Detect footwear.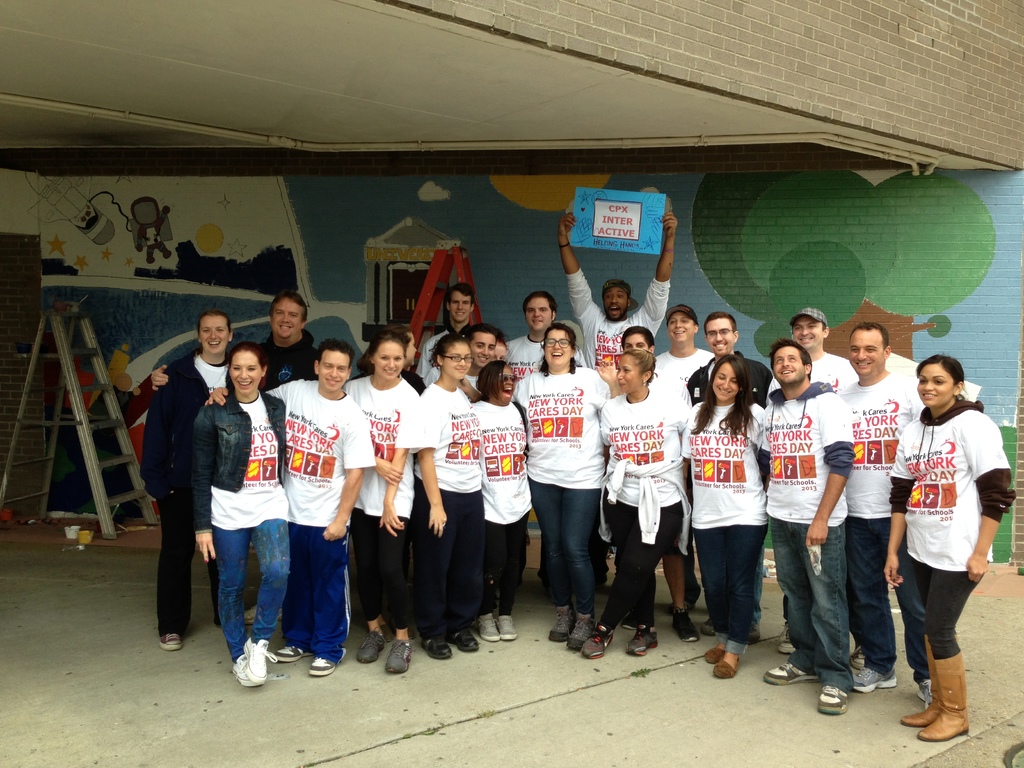
Detected at crop(277, 639, 313, 659).
